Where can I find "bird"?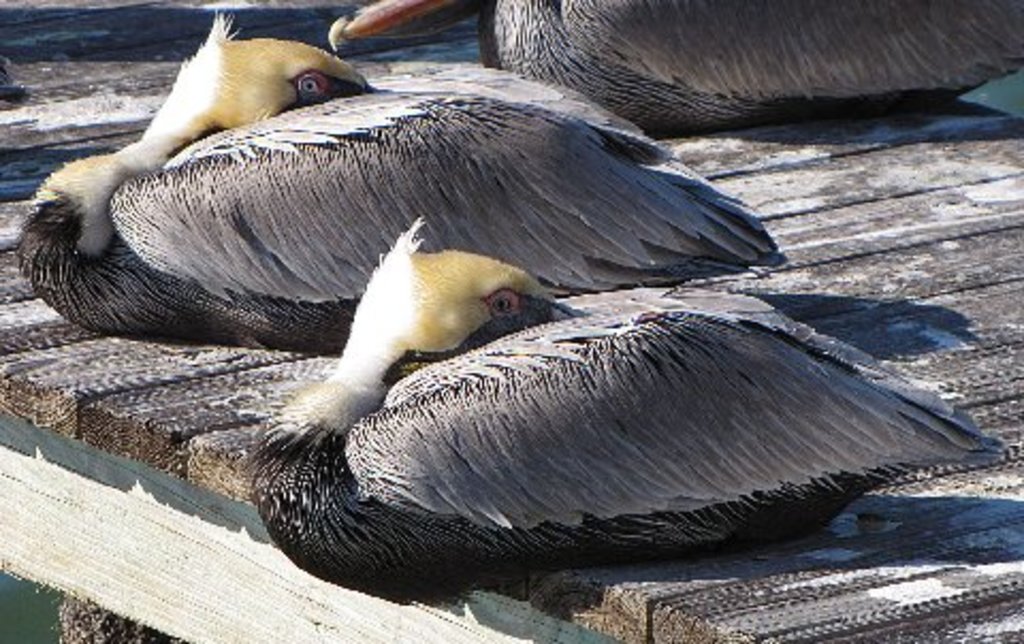
You can find it at {"left": 320, "top": 0, "right": 1022, "bottom": 122}.
